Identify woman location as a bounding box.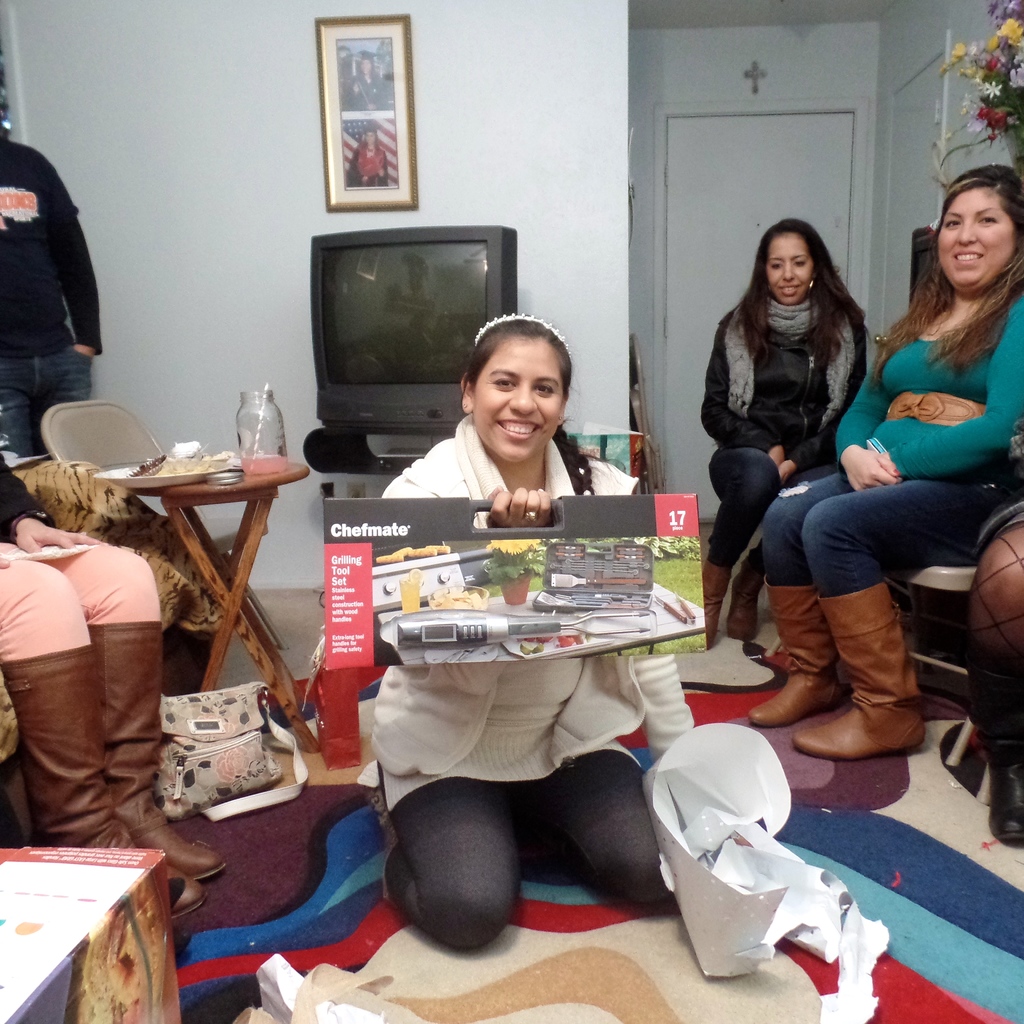
(x1=750, y1=159, x2=1023, y2=762).
